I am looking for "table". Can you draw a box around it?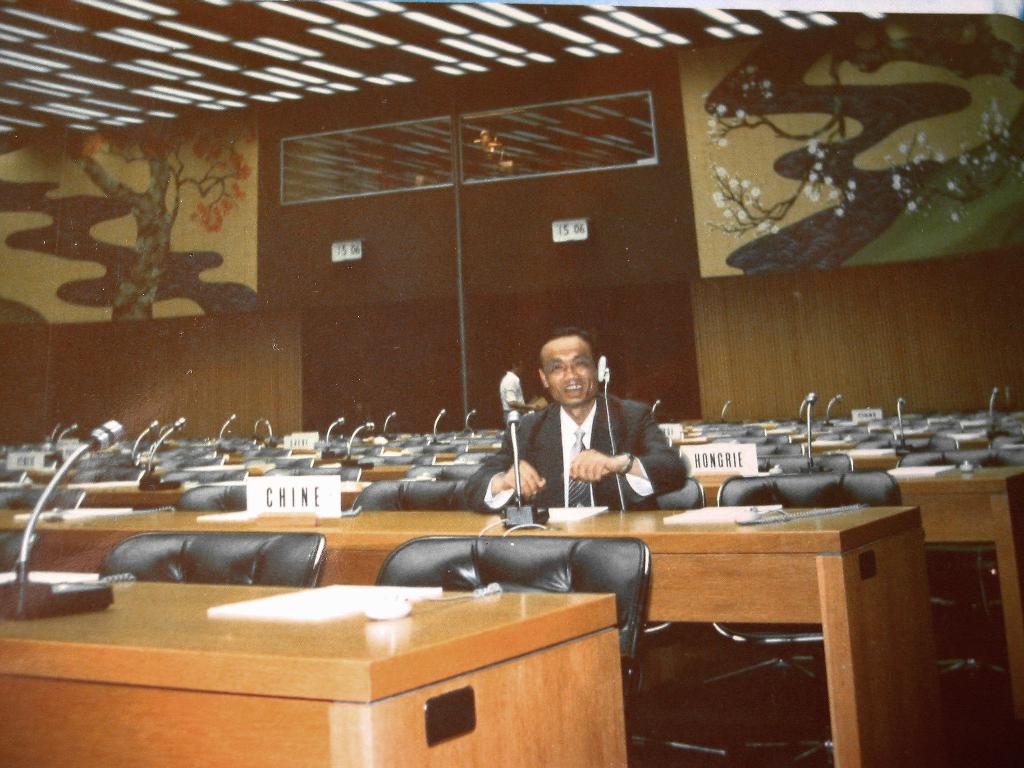
Sure, the bounding box is l=0, t=506, r=941, b=767.
